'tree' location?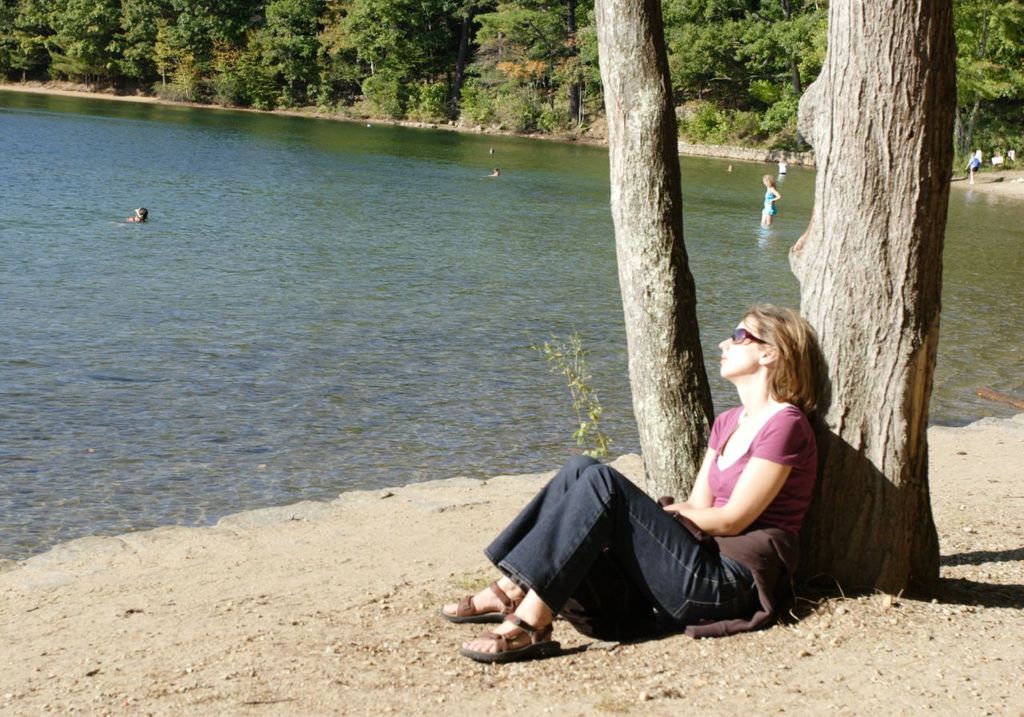
crop(591, 2, 717, 509)
